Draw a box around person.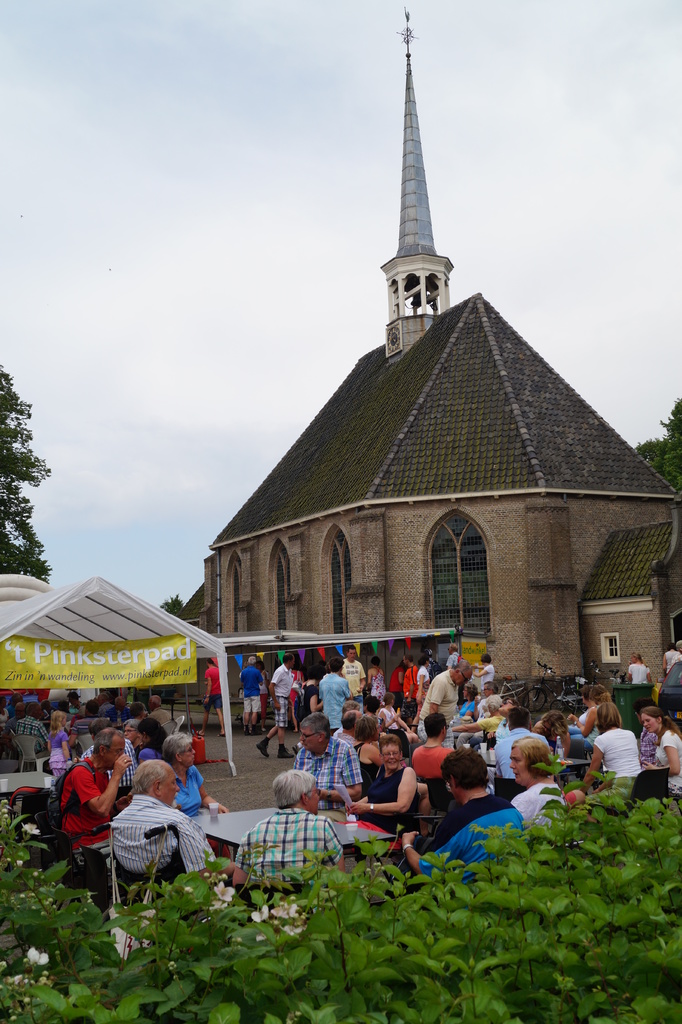
642 707 681 805.
